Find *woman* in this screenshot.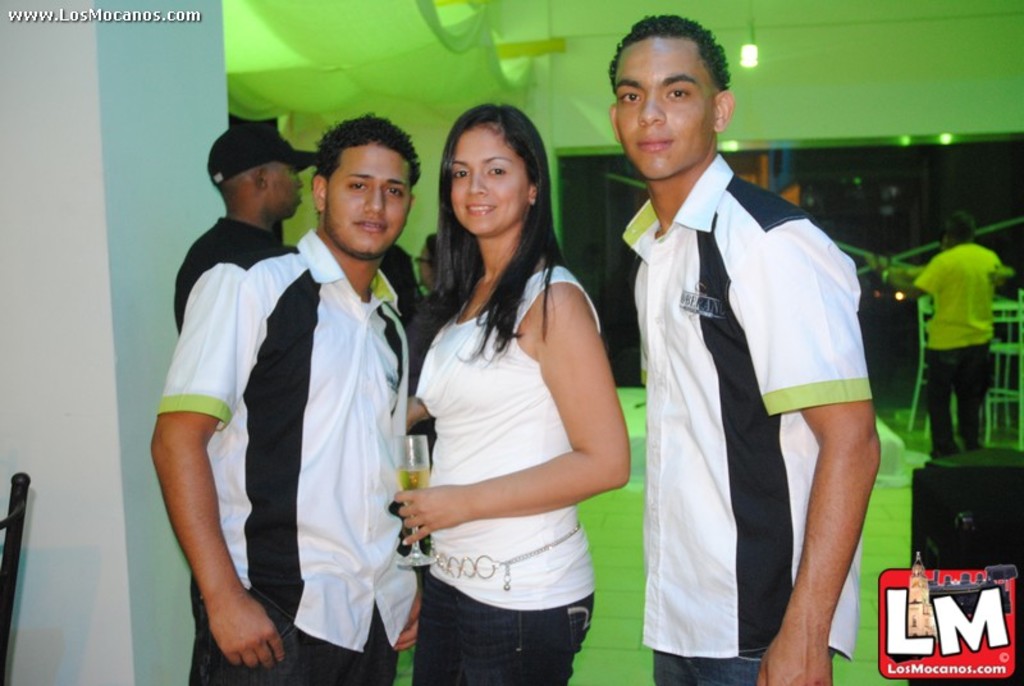
The bounding box for *woman* is 388 95 631 685.
